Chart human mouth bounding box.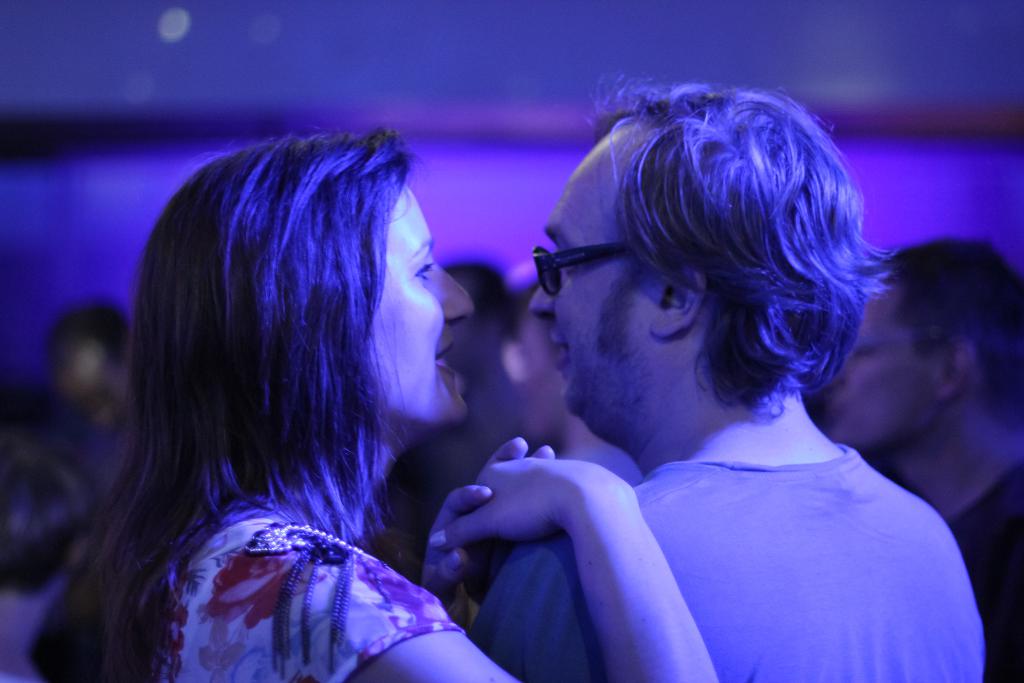
Charted: box=[551, 333, 572, 374].
